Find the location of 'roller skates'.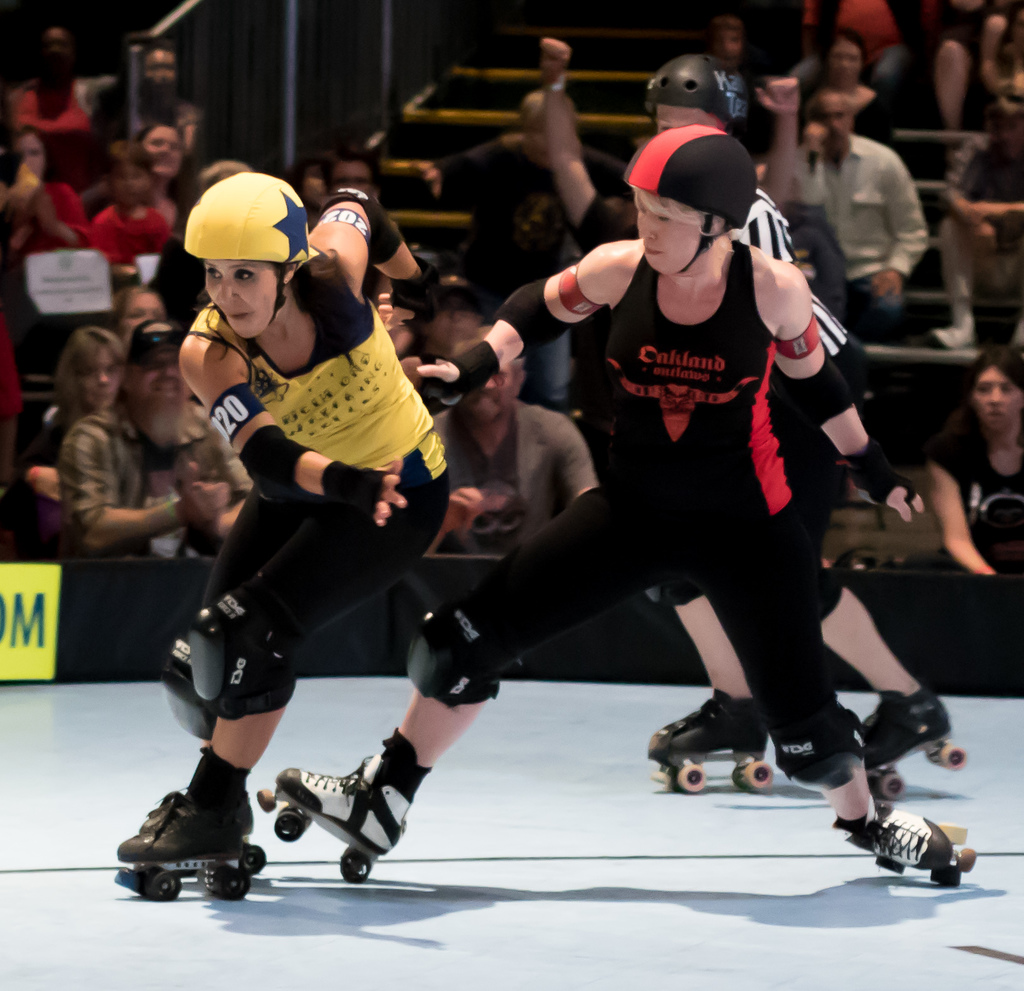
Location: <region>861, 692, 969, 802</region>.
